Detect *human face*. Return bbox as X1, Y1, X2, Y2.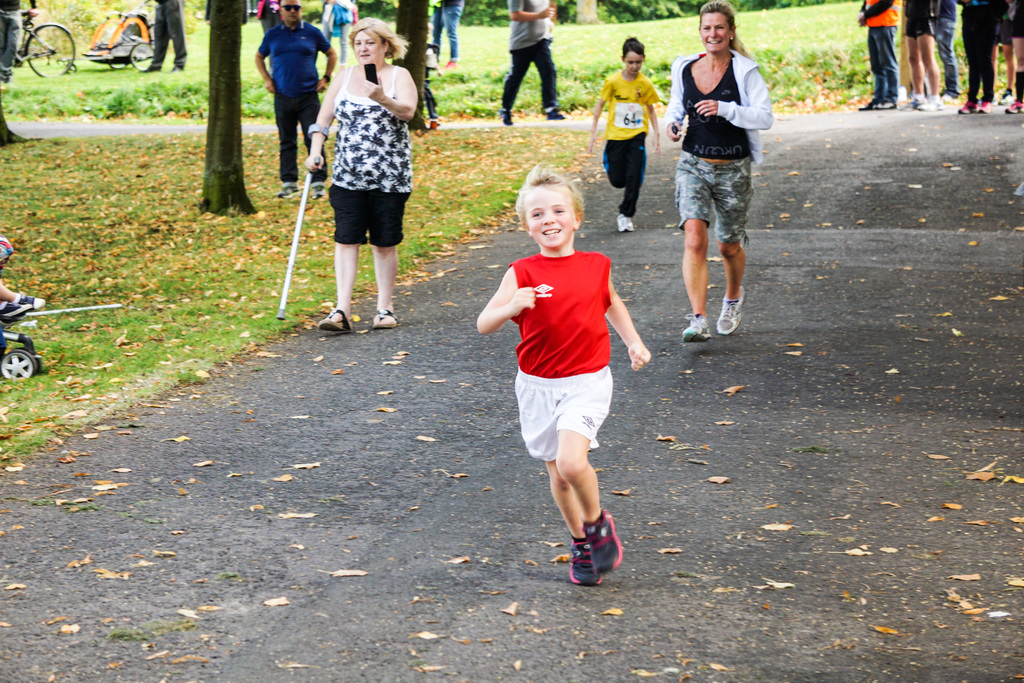
524, 184, 573, 250.
